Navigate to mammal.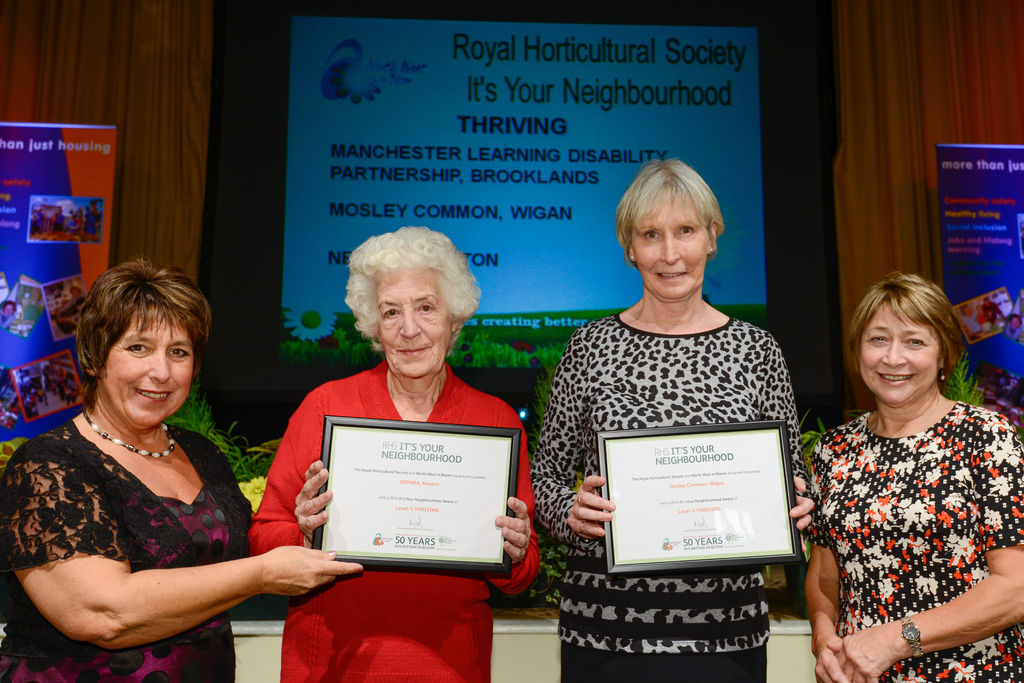
Navigation target: pyautogui.locateOnScreen(783, 272, 1023, 652).
